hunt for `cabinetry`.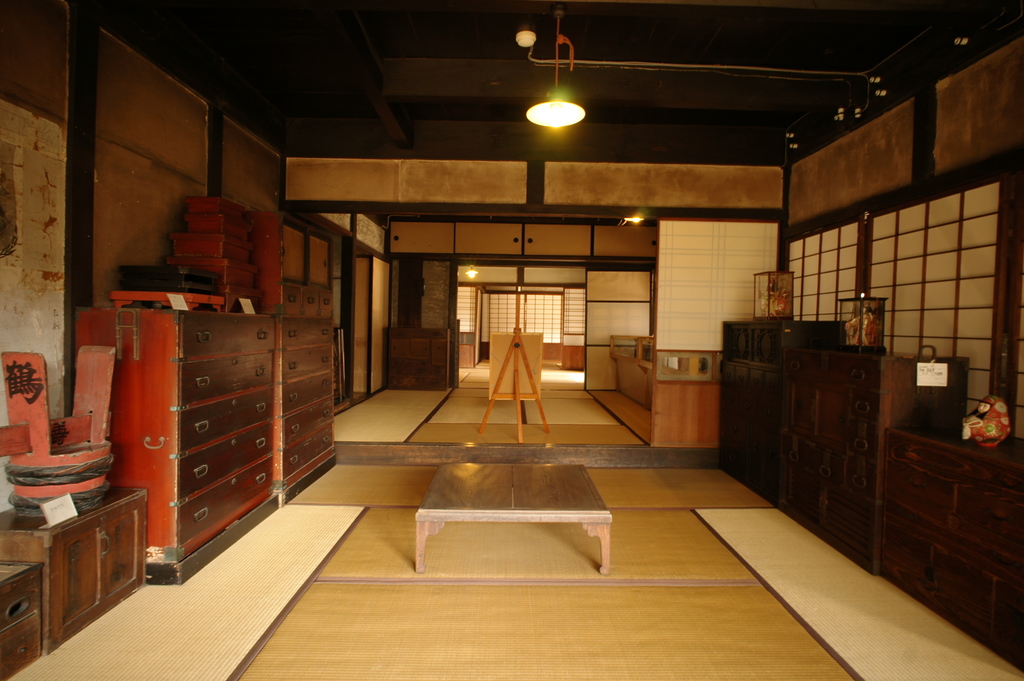
Hunted down at [left=0, top=479, right=148, bottom=646].
